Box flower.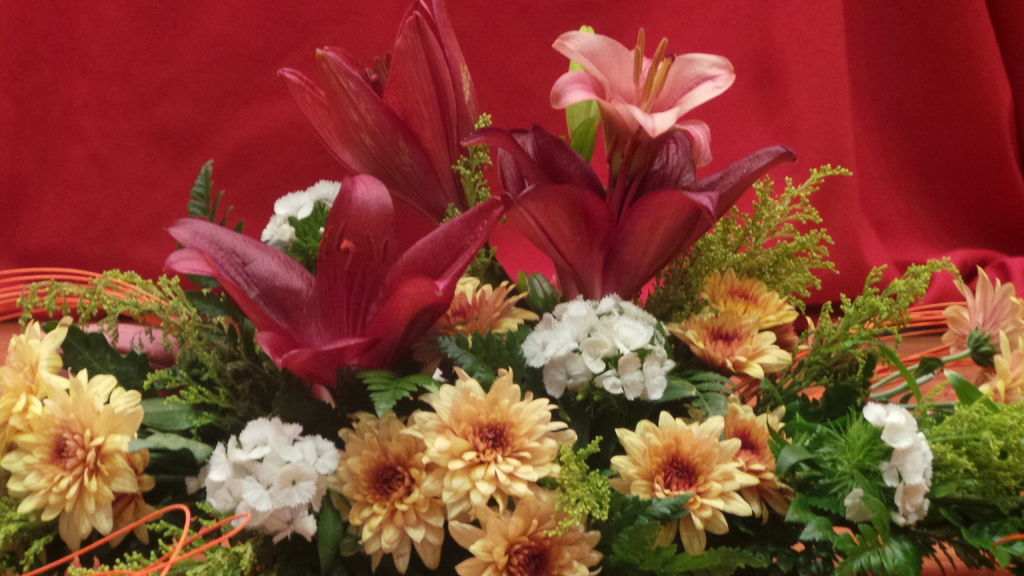
box(165, 168, 515, 406).
